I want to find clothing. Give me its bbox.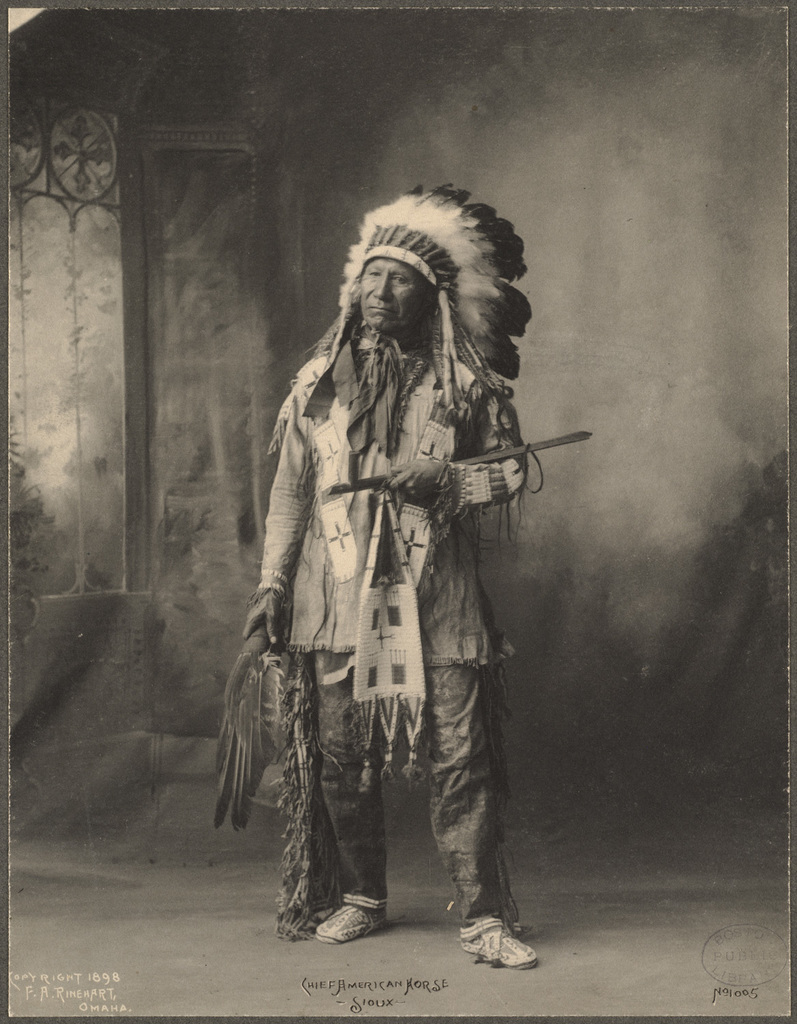
box=[204, 311, 484, 906].
